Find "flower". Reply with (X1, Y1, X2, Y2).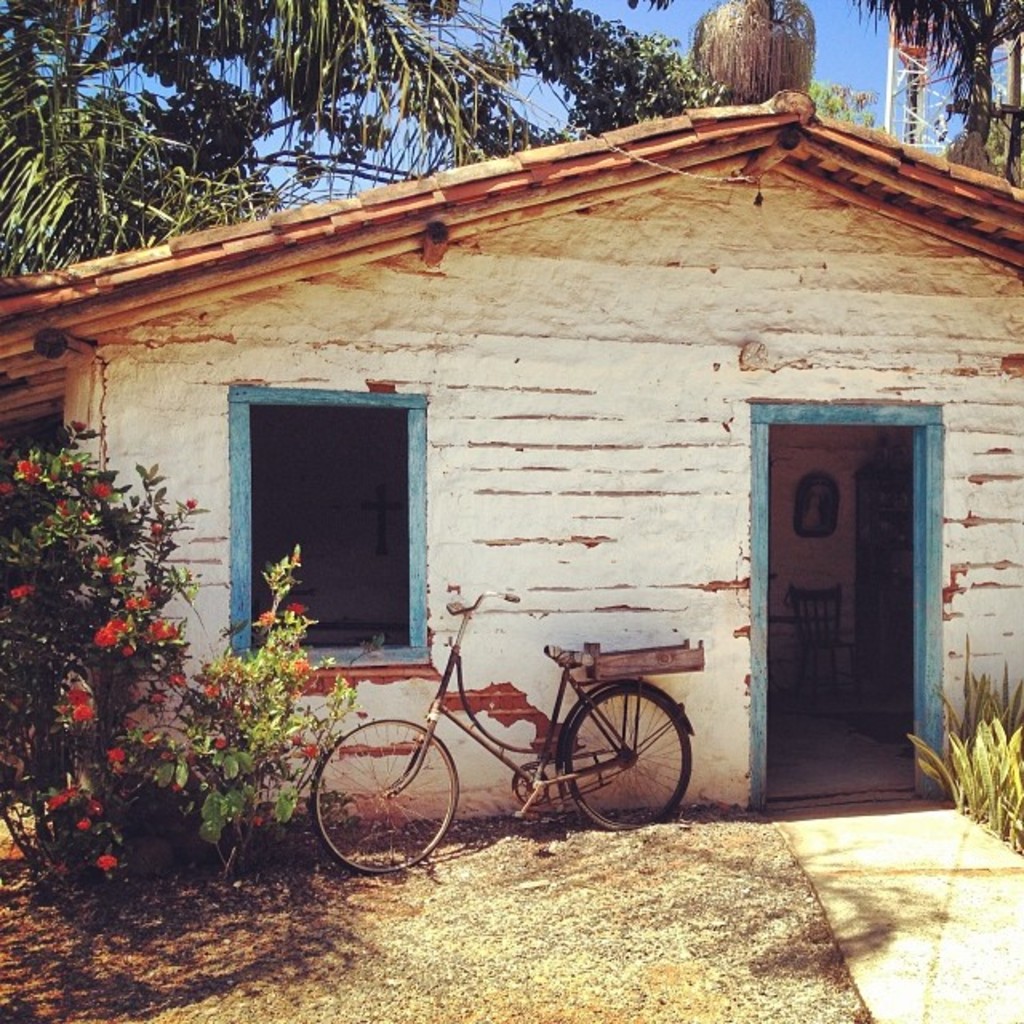
(160, 501, 190, 525).
